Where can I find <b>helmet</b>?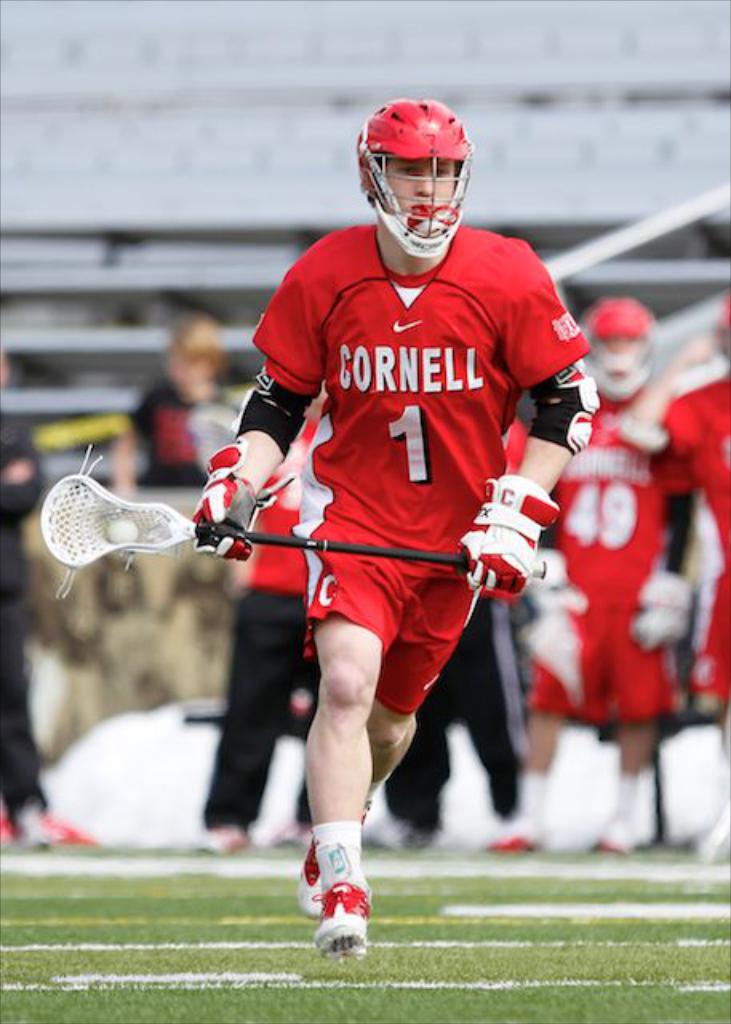
You can find it at pyautogui.locateOnScreen(366, 102, 475, 245).
